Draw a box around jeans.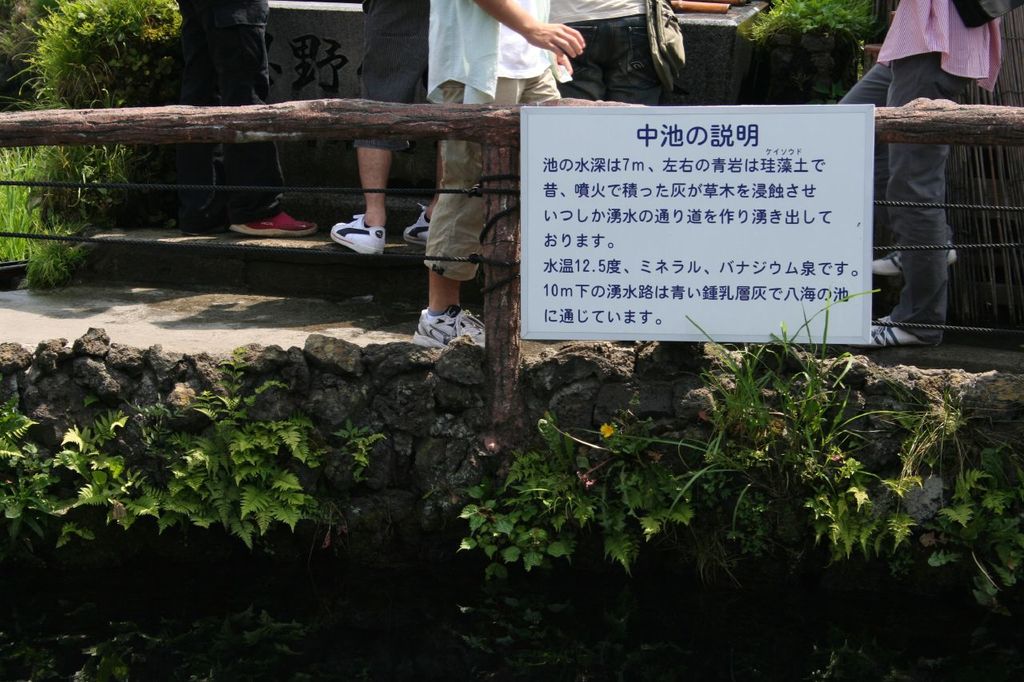
(554, 13, 701, 98).
